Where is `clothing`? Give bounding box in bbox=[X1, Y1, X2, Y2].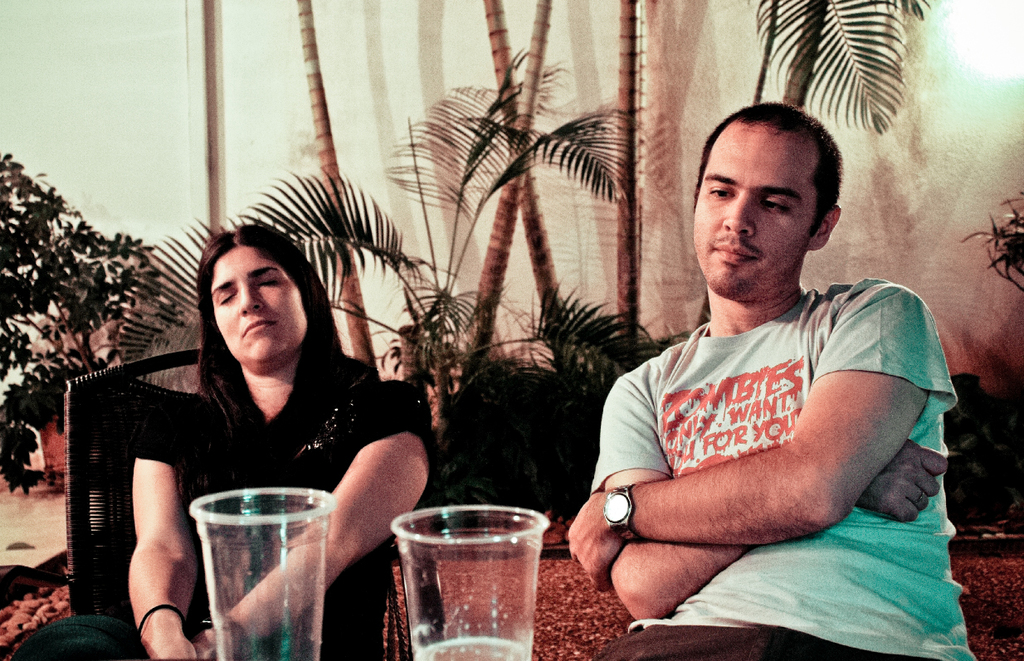
bbox=[17, 357, 442, 660].
